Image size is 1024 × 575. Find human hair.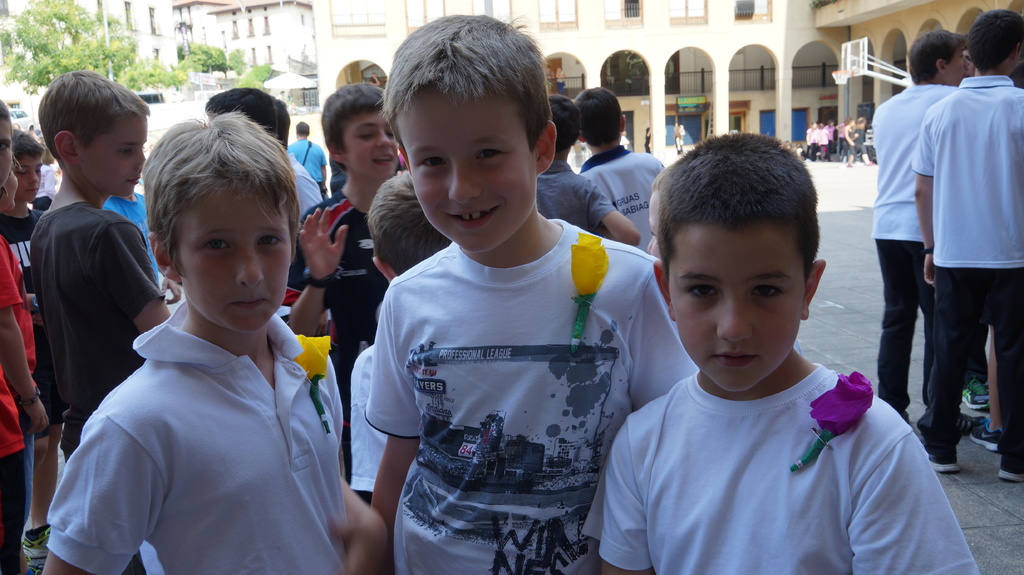
963/7/1023/78.
